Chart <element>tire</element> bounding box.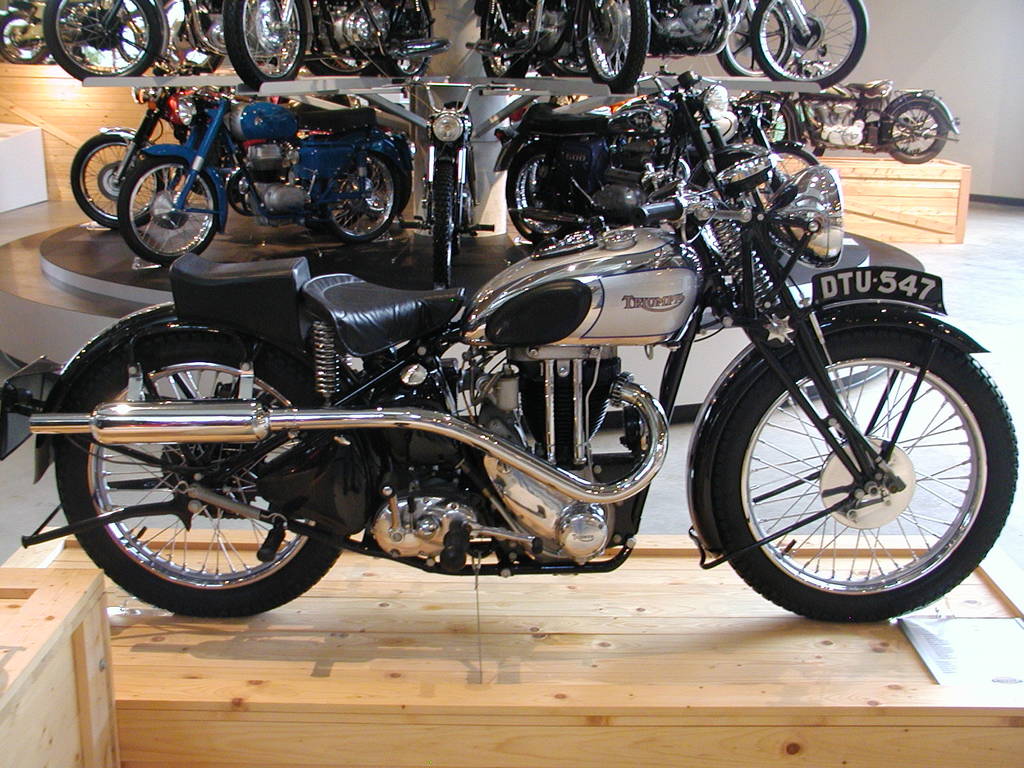
Charted: [310,0,374,74].
